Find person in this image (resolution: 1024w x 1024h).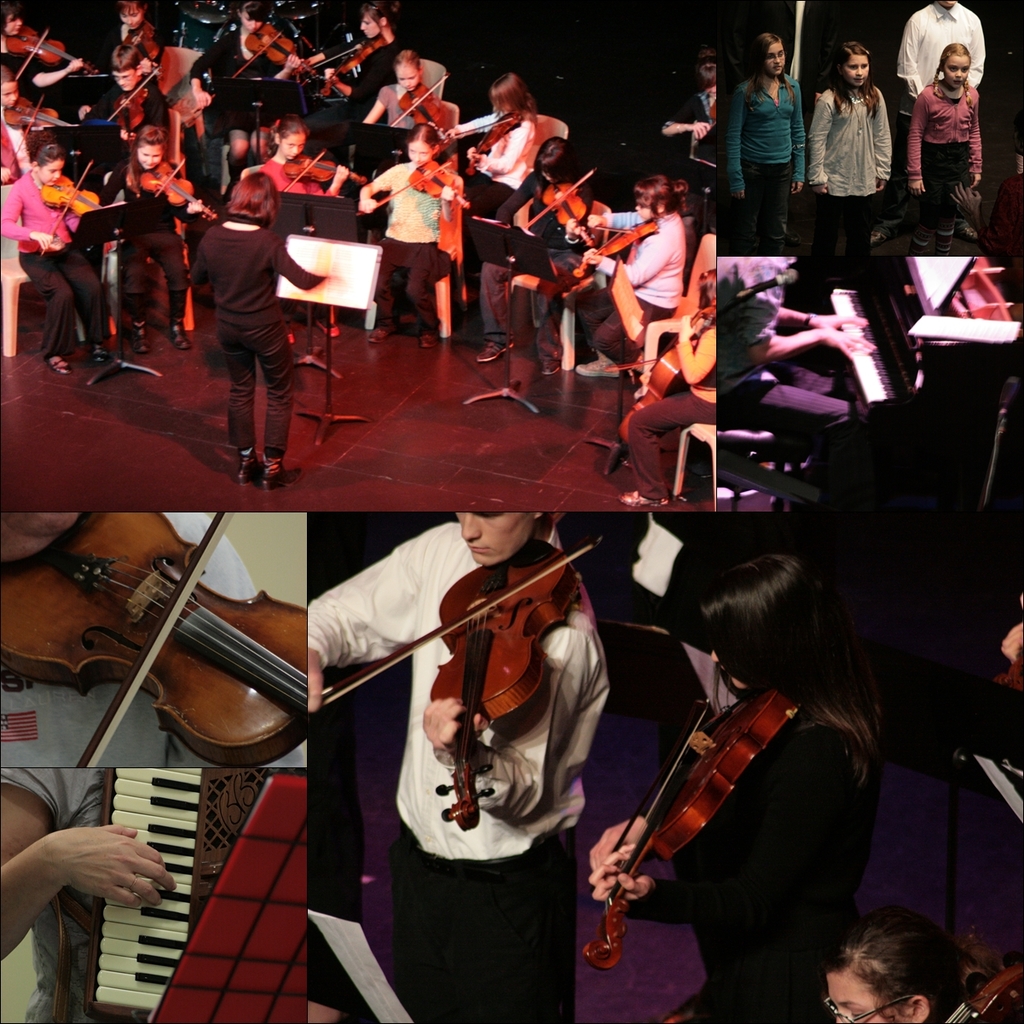
578 173 691 362.
